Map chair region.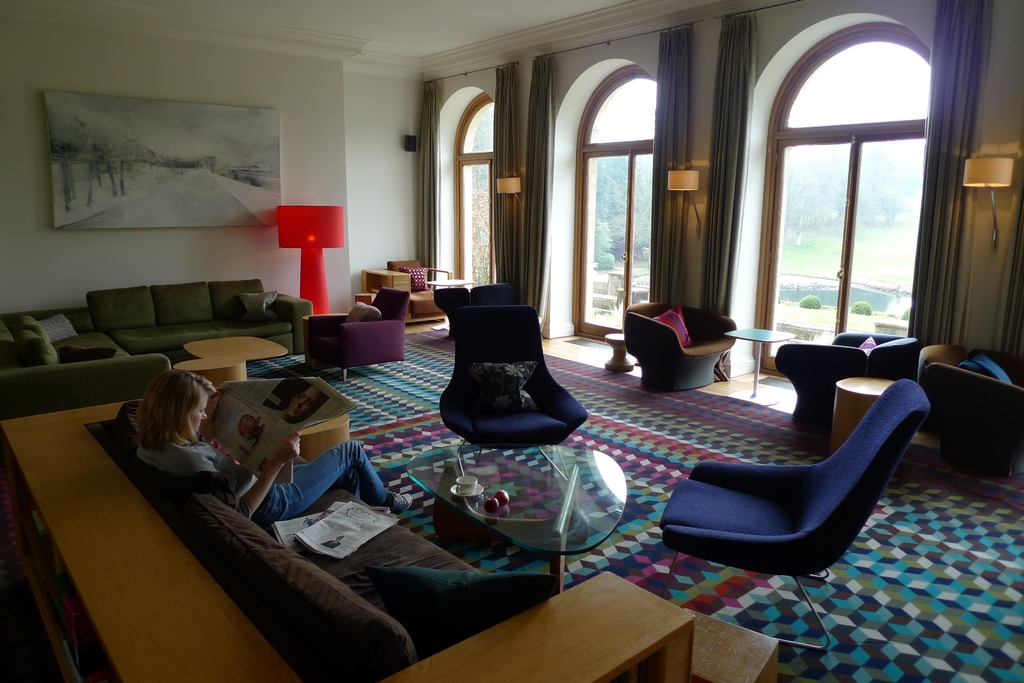
Mapped to Rect(775, 333, 918, 433).
